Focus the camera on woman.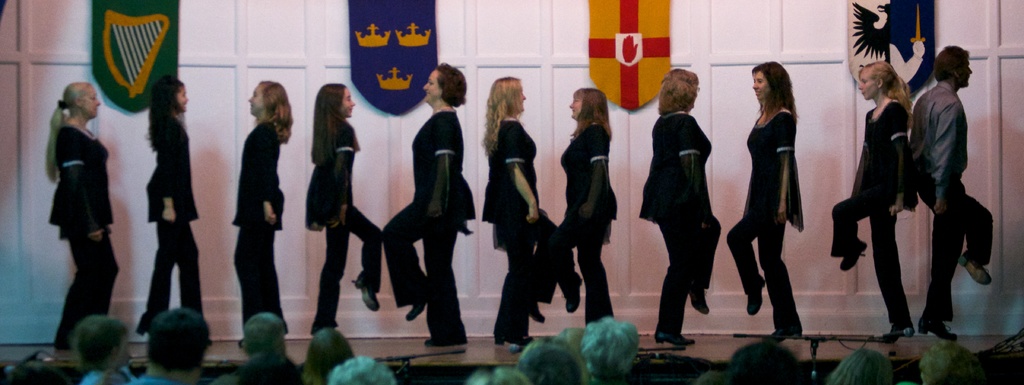
Focus region: bbox=[303, 83, 385, 334].
